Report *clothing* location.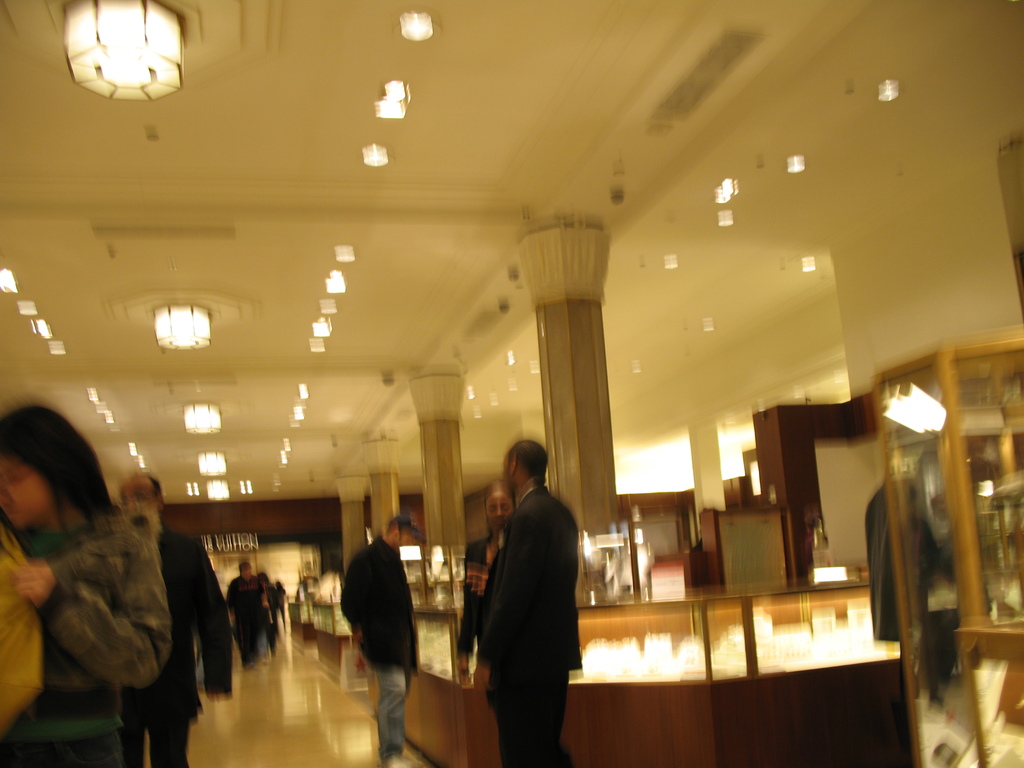
Report: Rect(144, 521, 232, 767).
